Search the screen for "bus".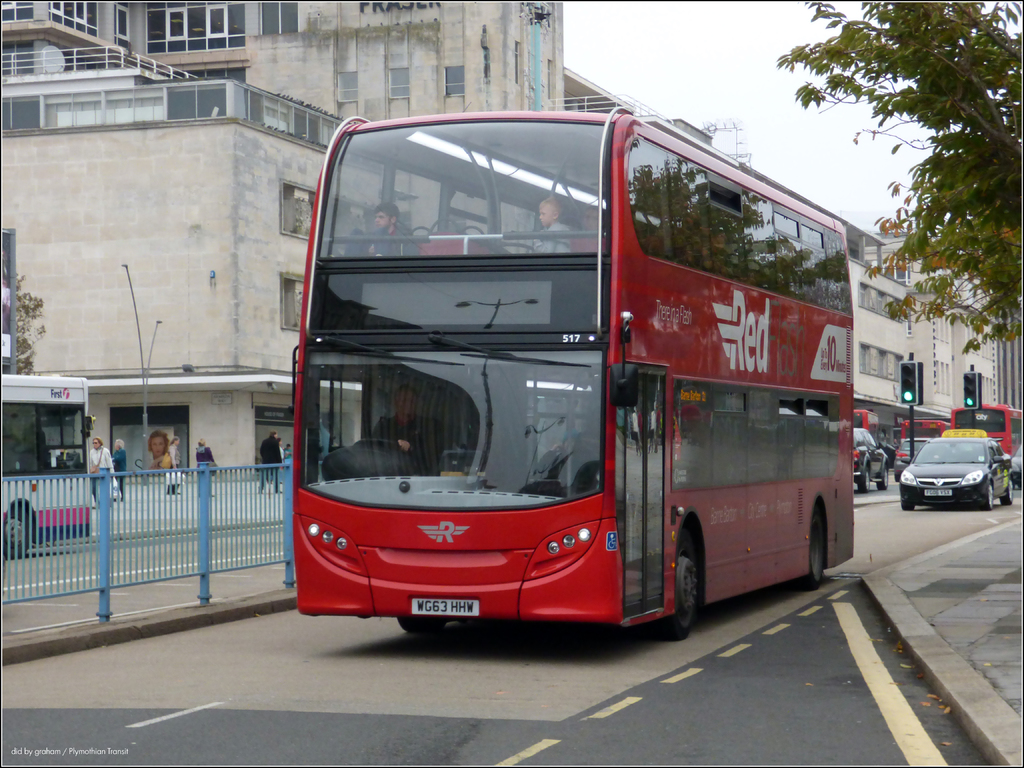
Found at left=900, top=414, right=952, bottom=442.
